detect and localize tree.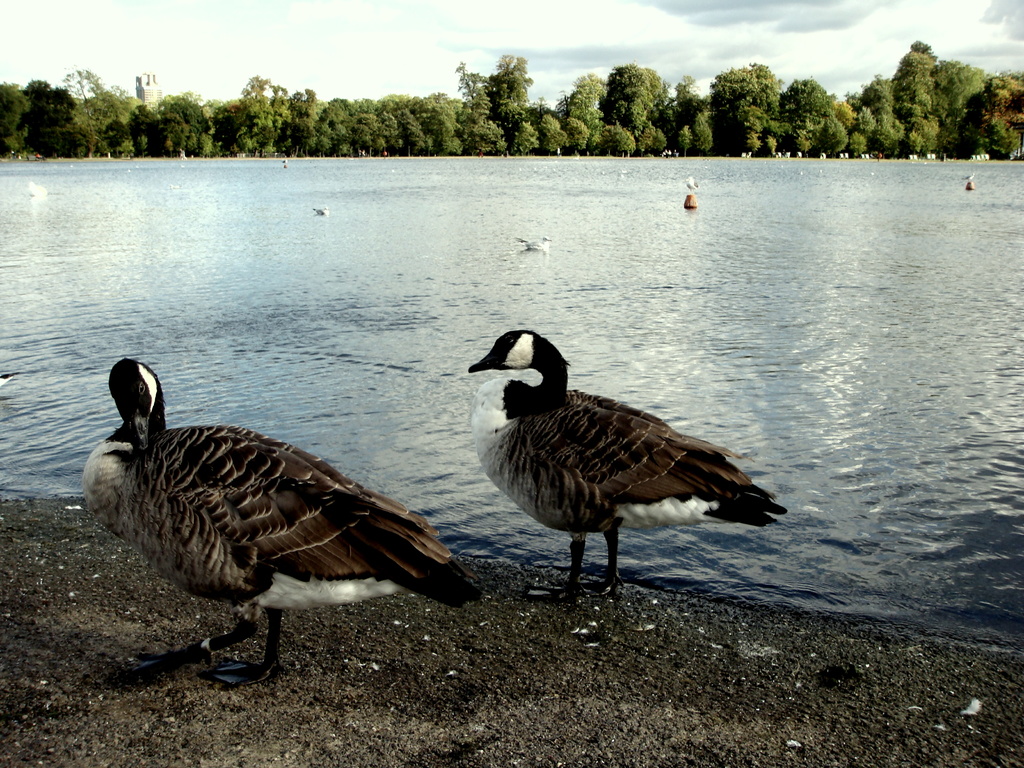
Localized at [18, 75, 74, 134].
